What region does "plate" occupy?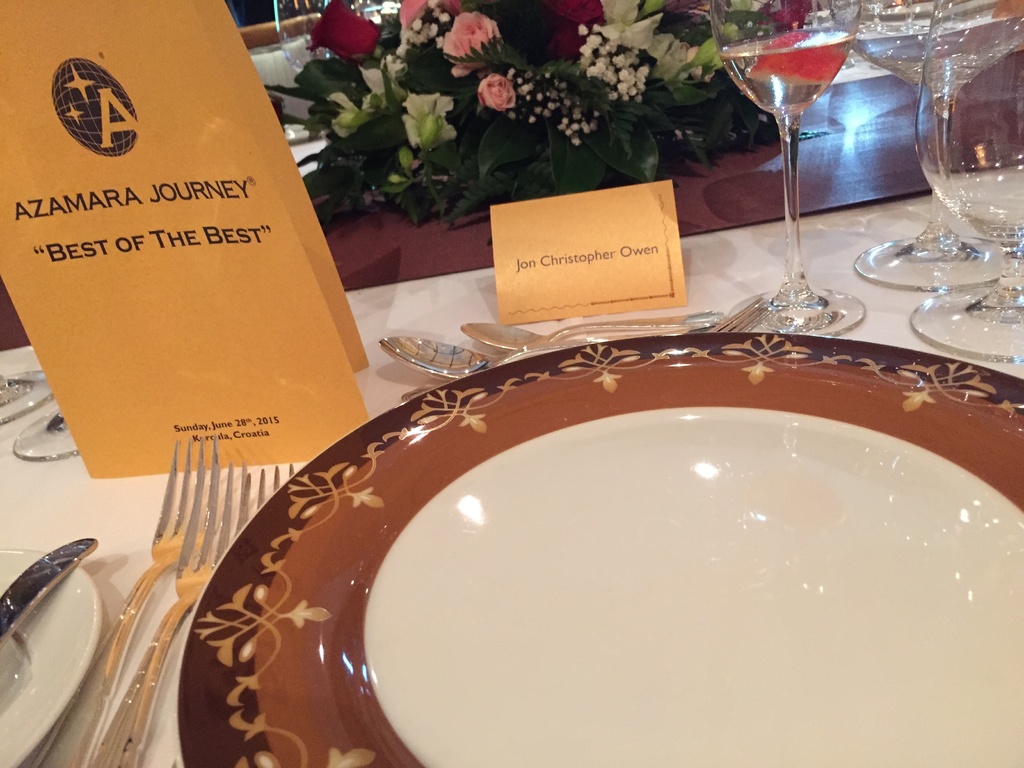
{"x1": 169, "y1": 320, "x2": 1023, "y2": 766}.
